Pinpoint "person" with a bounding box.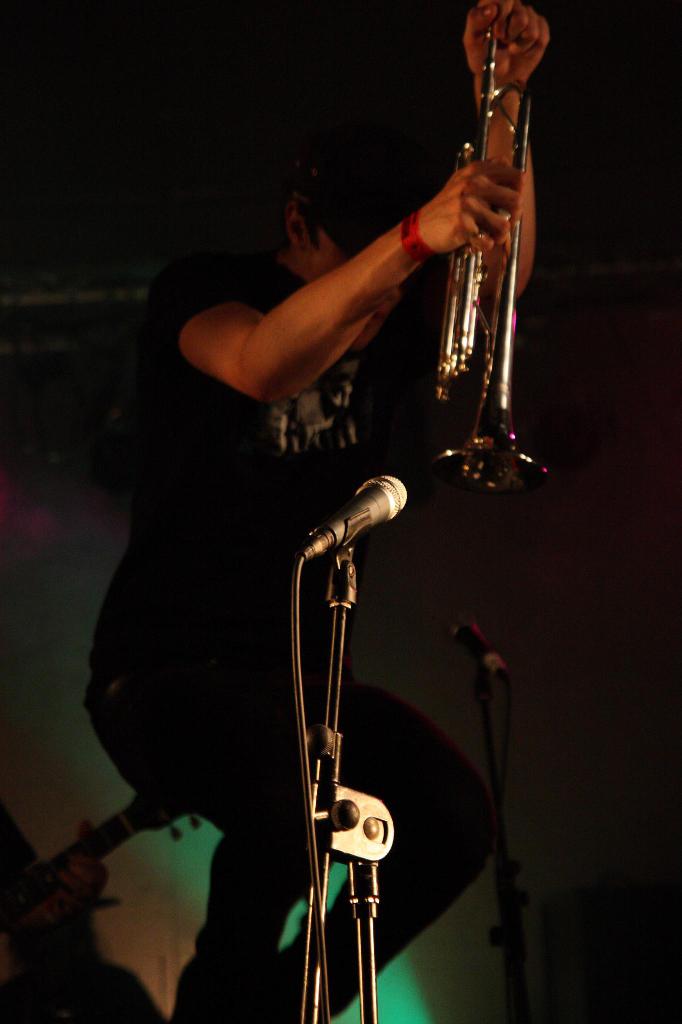
<region>109, 18, 548, 986</region>.
